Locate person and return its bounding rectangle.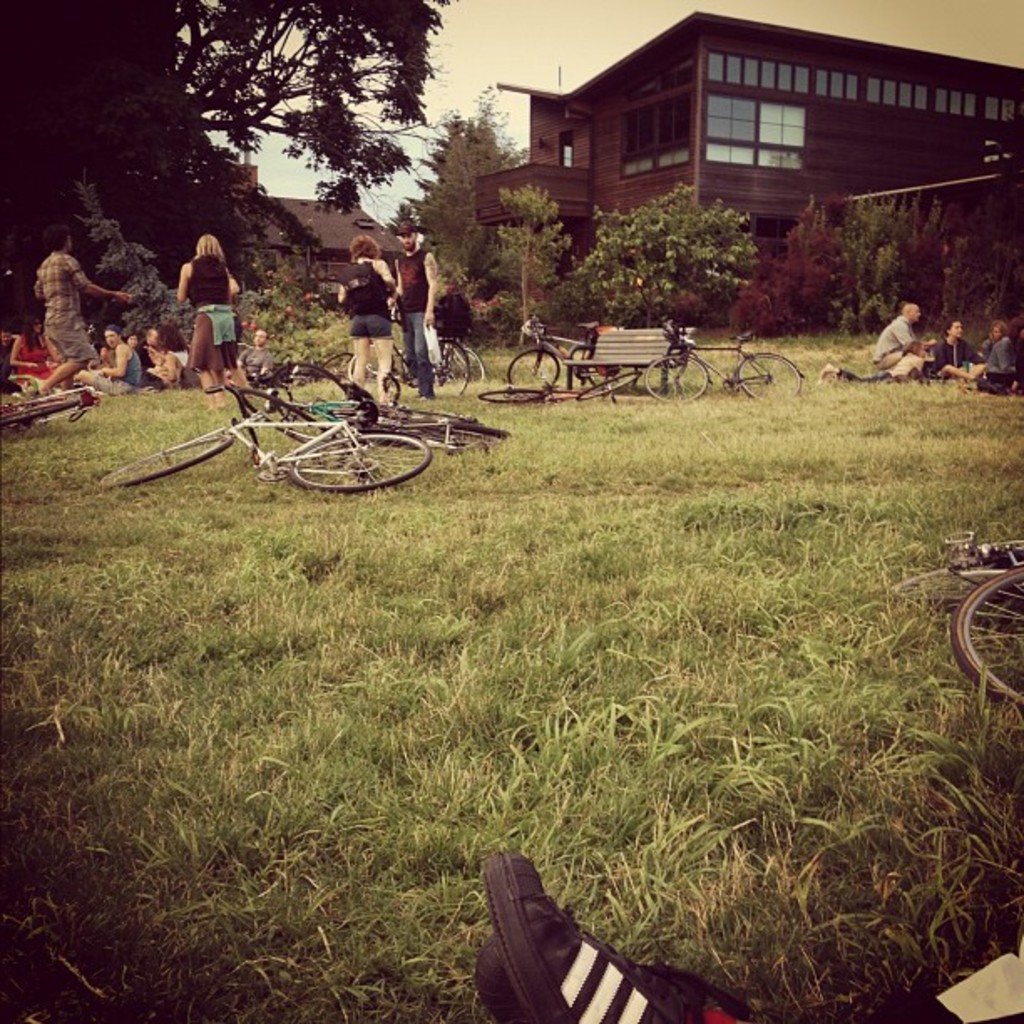
875:301:919:366.
